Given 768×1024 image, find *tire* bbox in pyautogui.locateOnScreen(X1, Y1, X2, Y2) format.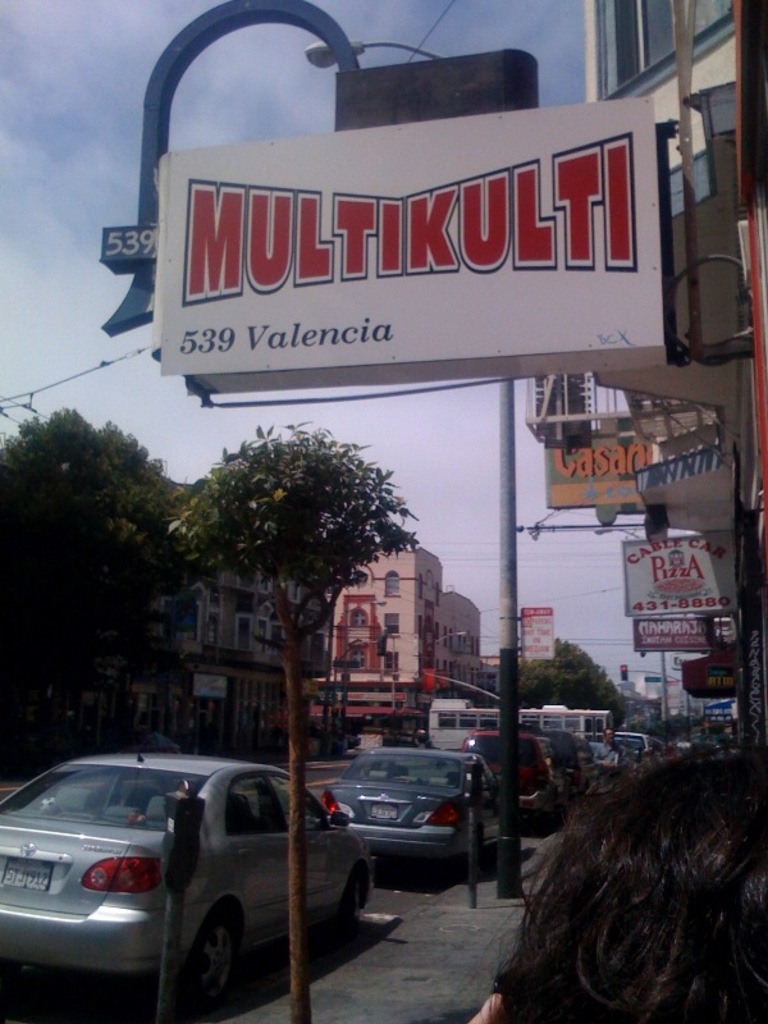
pyautogui.locateOnScreen(340, 869, 366, 941).
